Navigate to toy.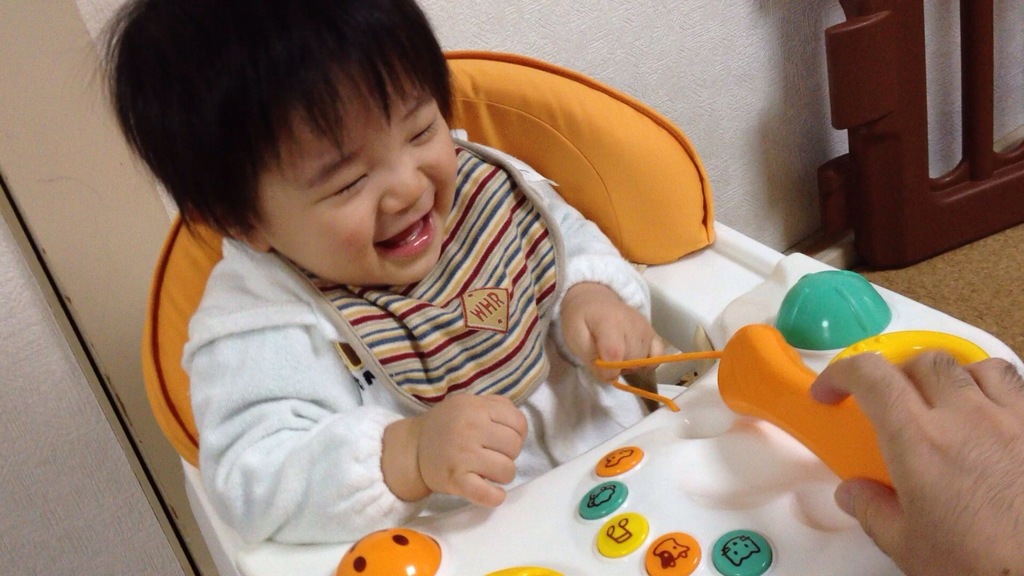
Navigation target: pyautogui.locateOnScreen(572, 511, 660, 559).
